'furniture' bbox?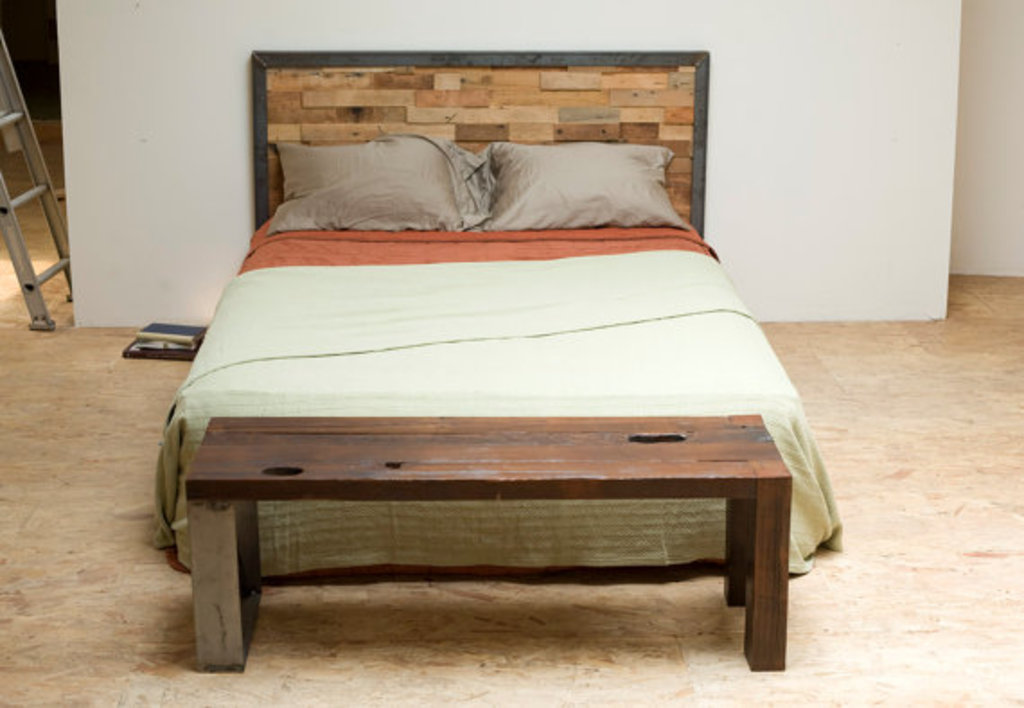
BBox(185, 415, 796, 667)
